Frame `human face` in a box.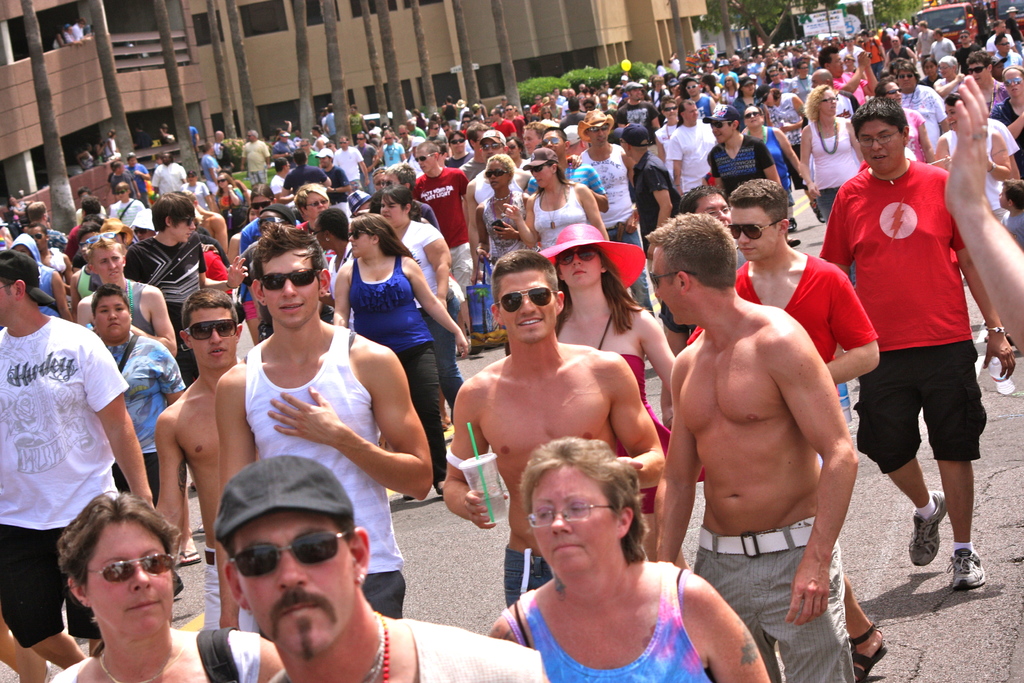
select_region(510, 142, 519, 154).
